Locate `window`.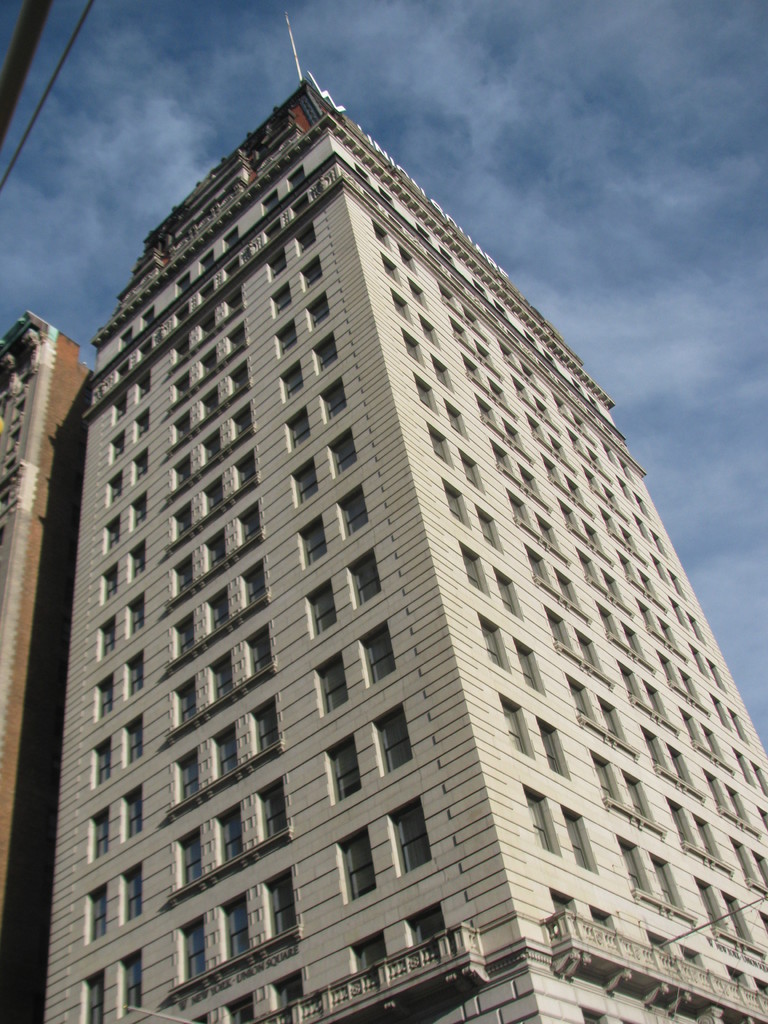
Bounding box: <bbox>723, 892, 753, 946</bbox>.
